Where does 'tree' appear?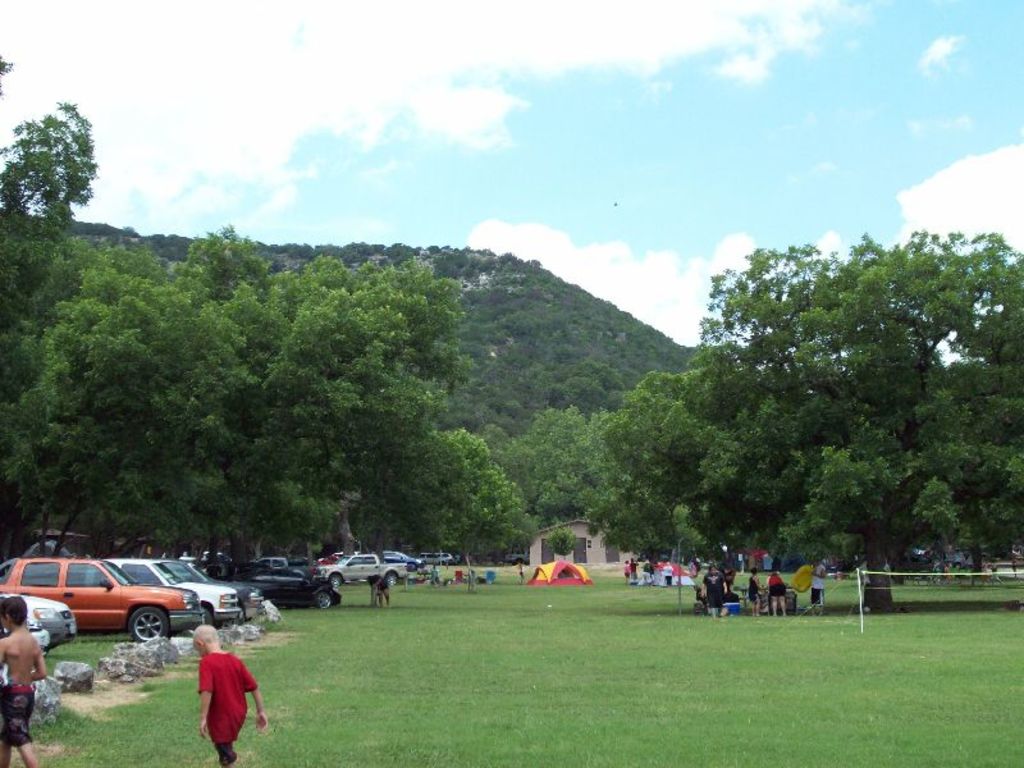
Appears at box=[581, 367, 709, 591].
